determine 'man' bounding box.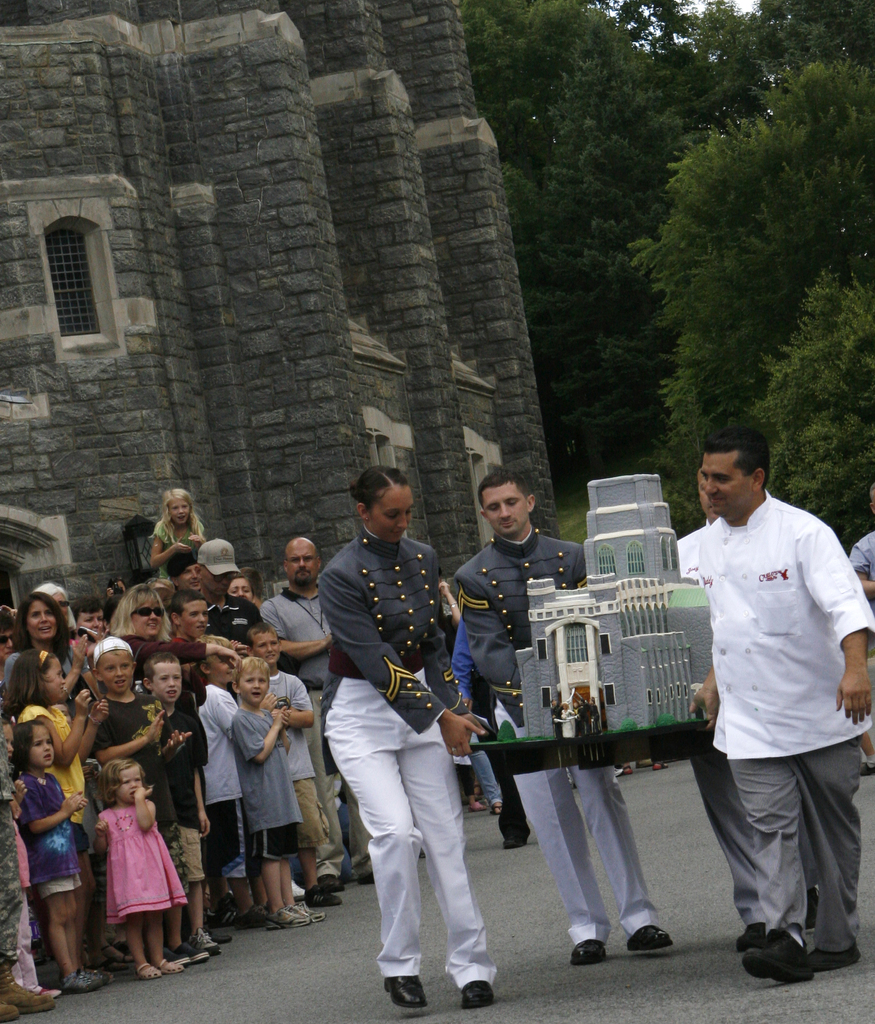
Determined: Rect(252, 521, 365, 899).
